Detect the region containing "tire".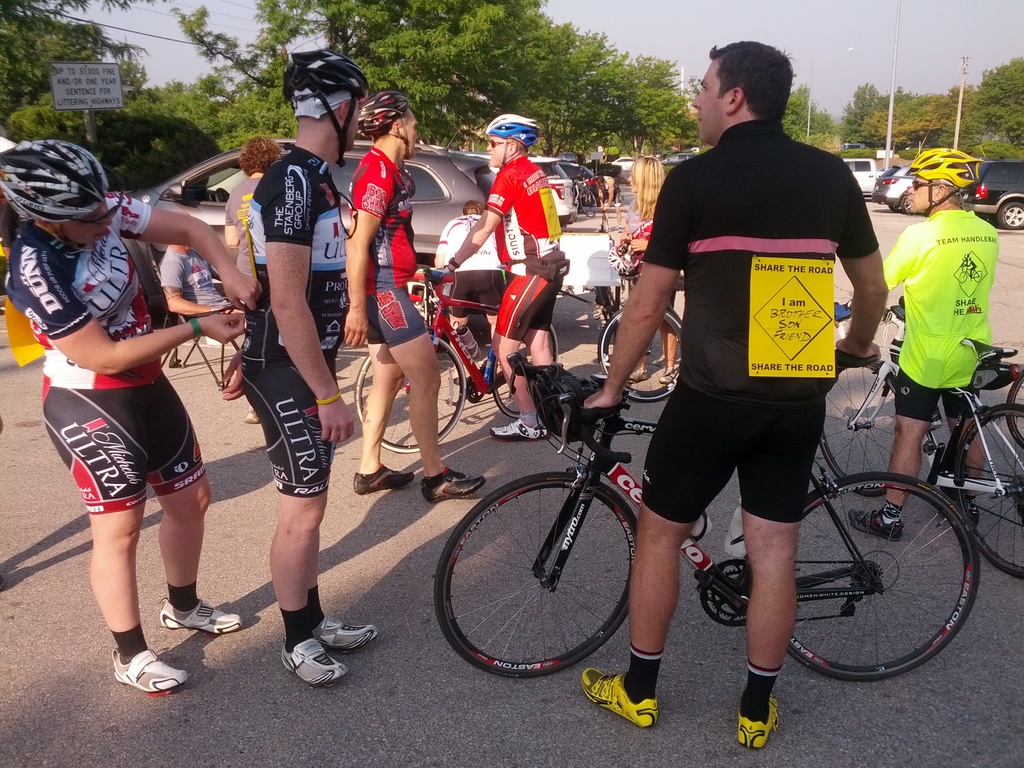
{"left": 826, "top": 355, "right": 925, "bottom": 498}.
